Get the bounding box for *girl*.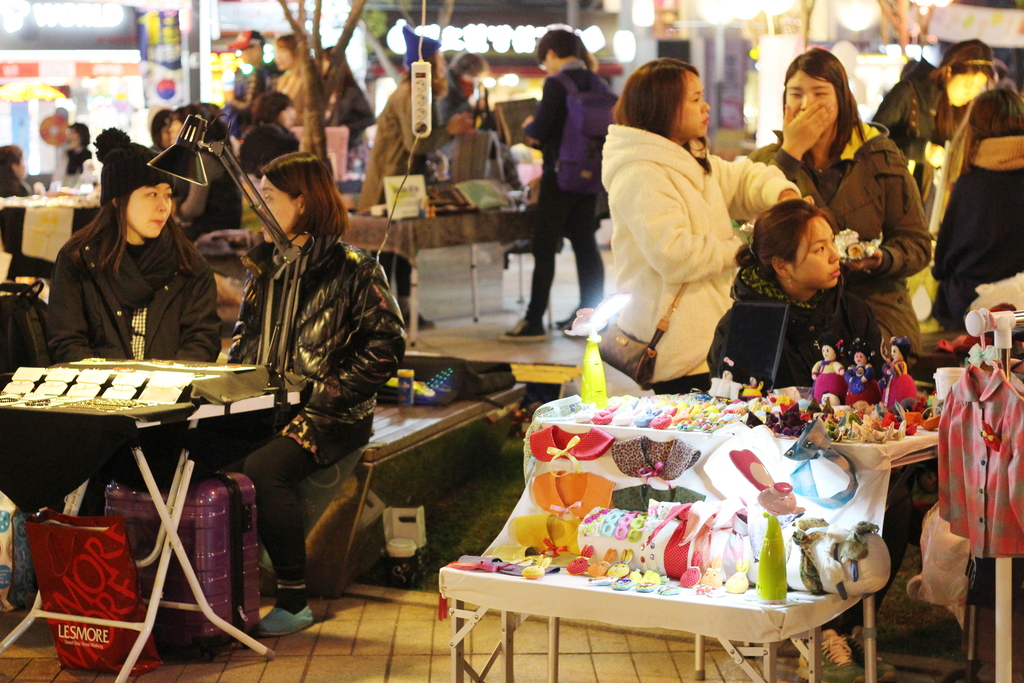
<bbox>44, 129, 227, 514</bbox>.
